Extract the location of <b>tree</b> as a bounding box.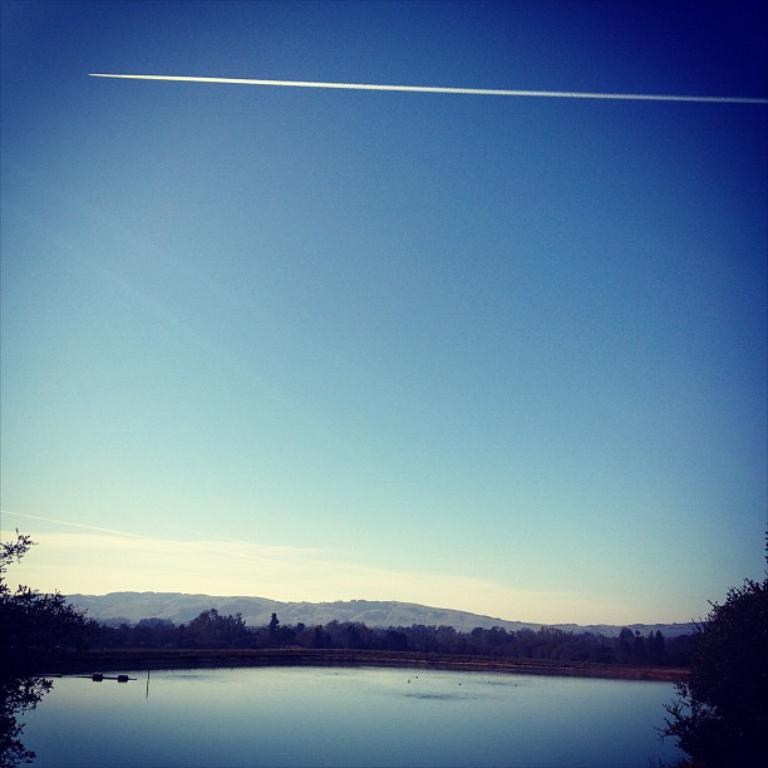
9:585:104:680.
